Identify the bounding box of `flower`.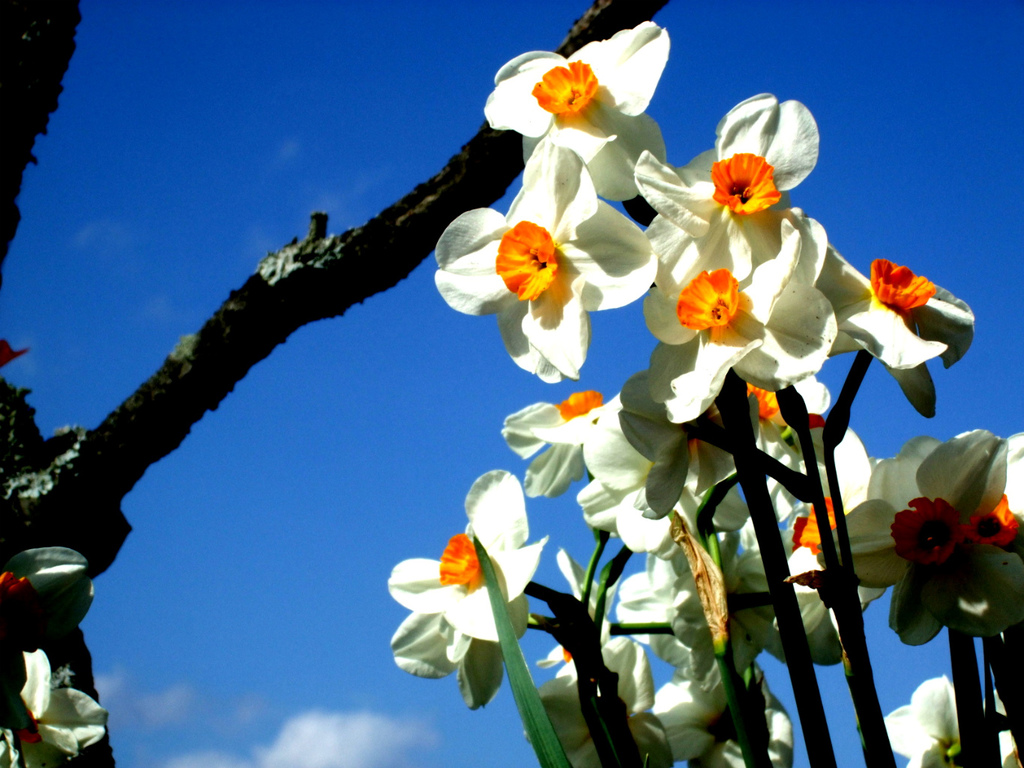
x1=642 y1=213 x2=837 y2=423.
